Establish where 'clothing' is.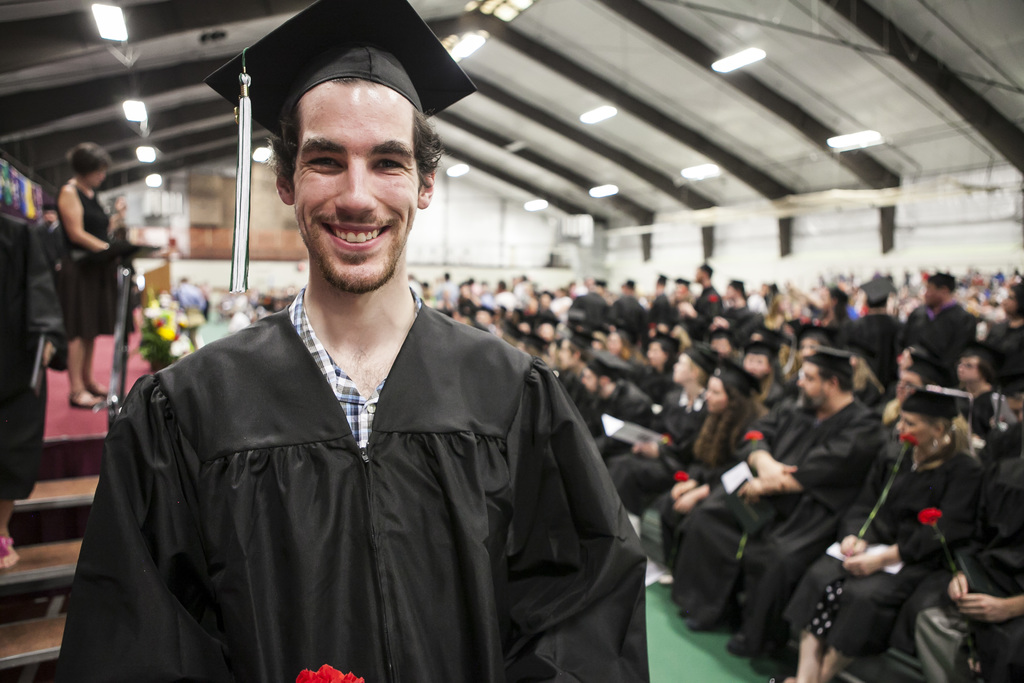
Established at 613, 378, 721, 518.
